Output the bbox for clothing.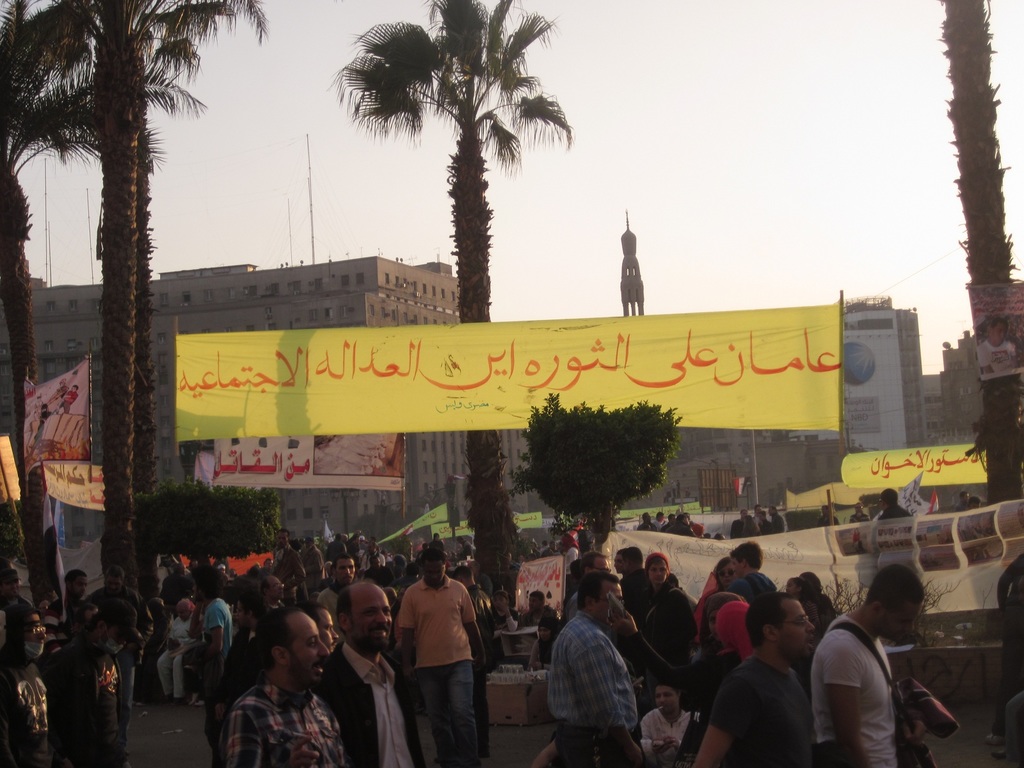
BBox(314, 586, 342, 637).
